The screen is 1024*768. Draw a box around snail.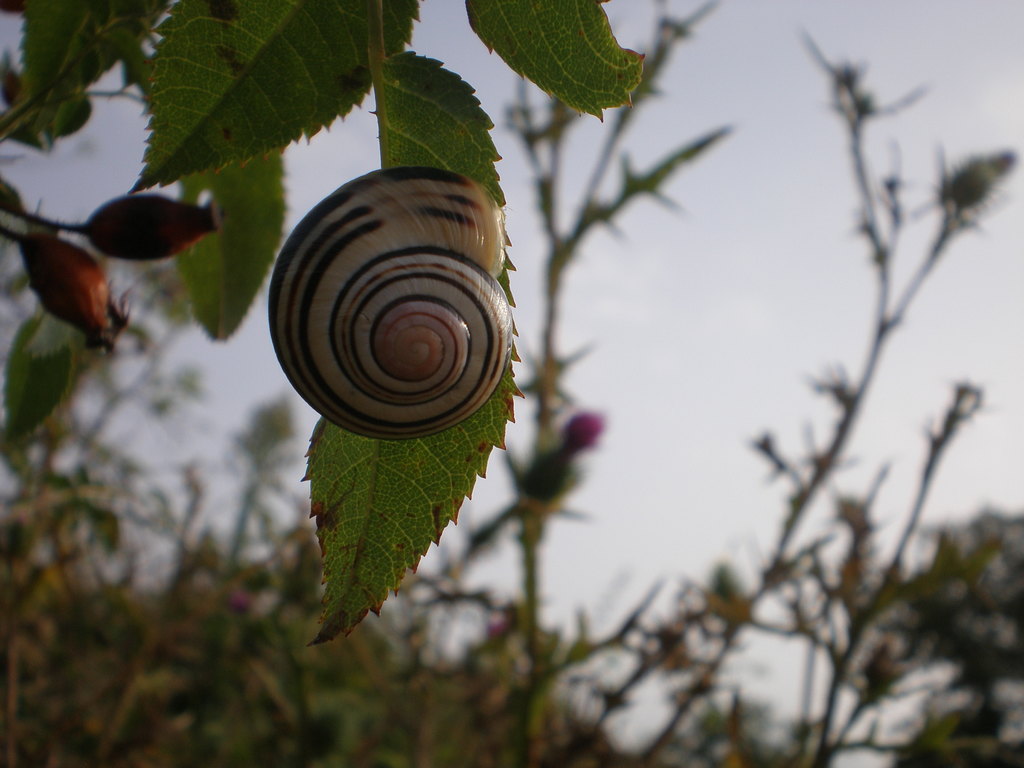
pyautogui.locateOnScreen(268, 166, 516, 442).
